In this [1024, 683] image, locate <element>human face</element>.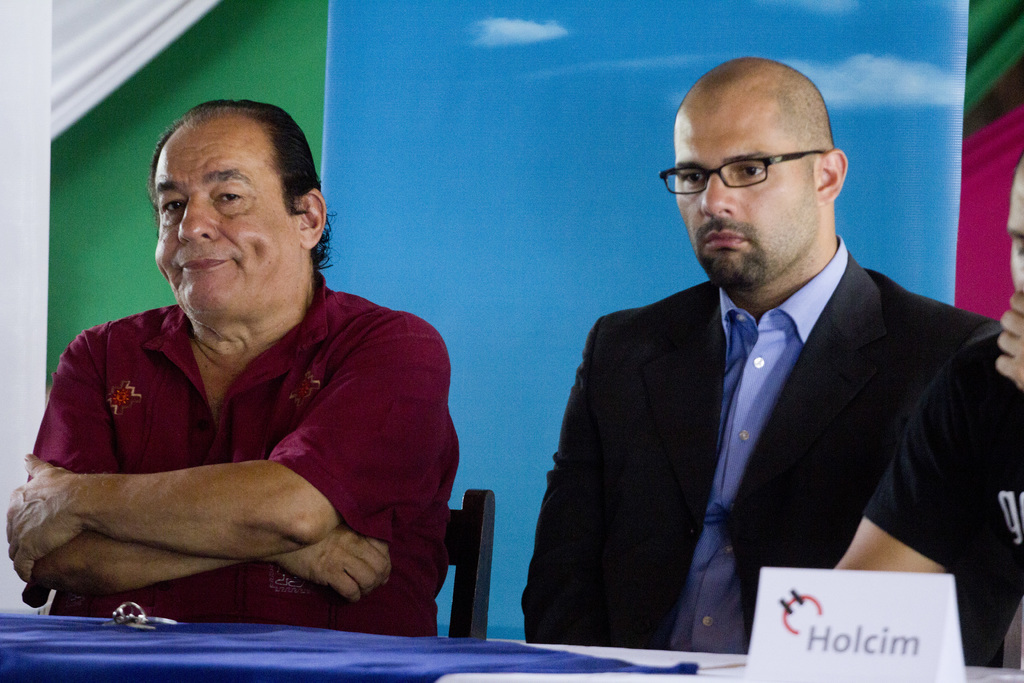
Bounding box: select_region(674, 104, 824, 299).
